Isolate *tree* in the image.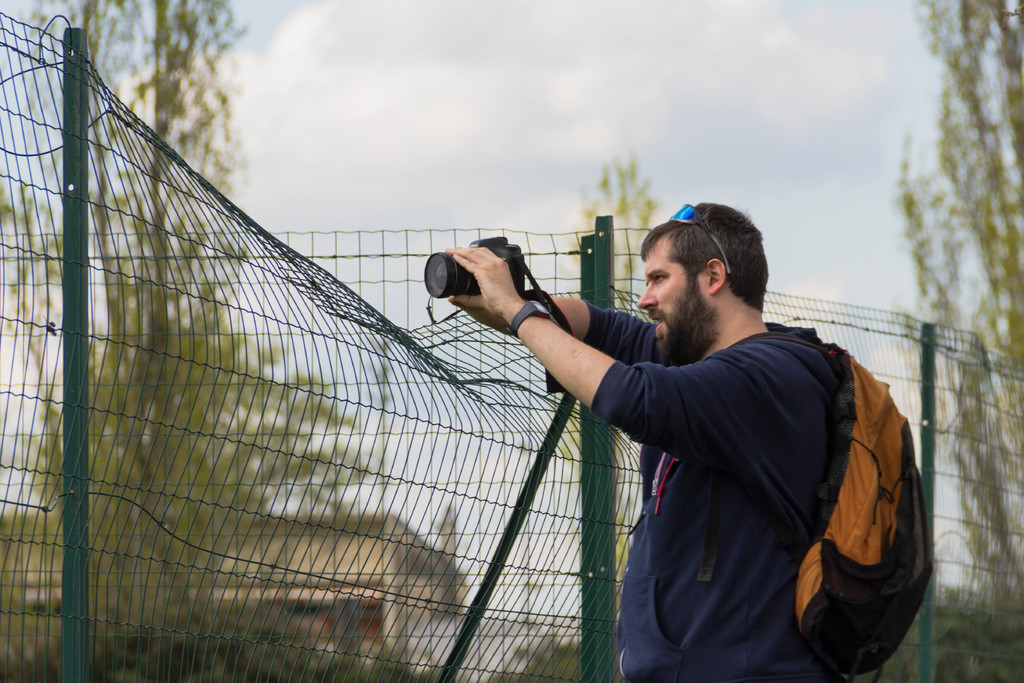
Isolated region: (876, 0, 1023, 682).
